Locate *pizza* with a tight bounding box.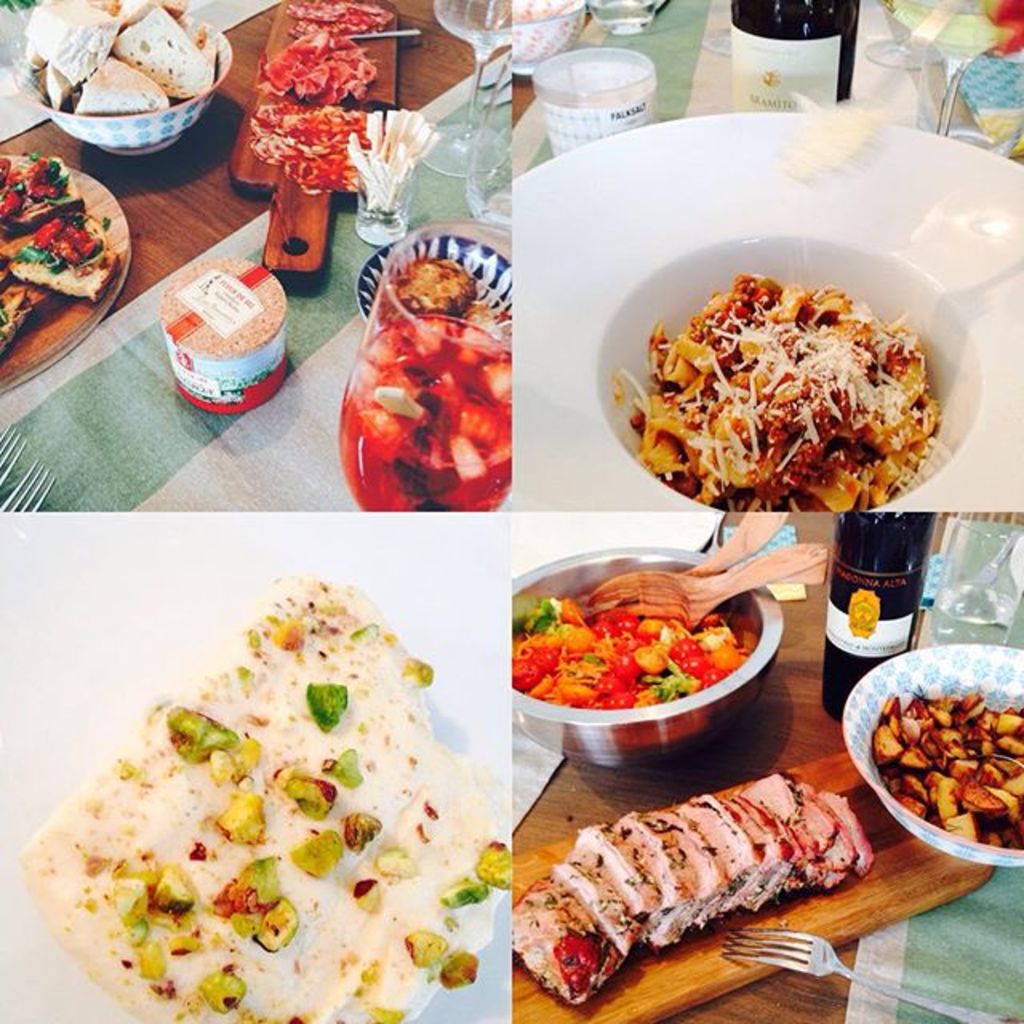
bbox(0, 589, 480, 1002).
